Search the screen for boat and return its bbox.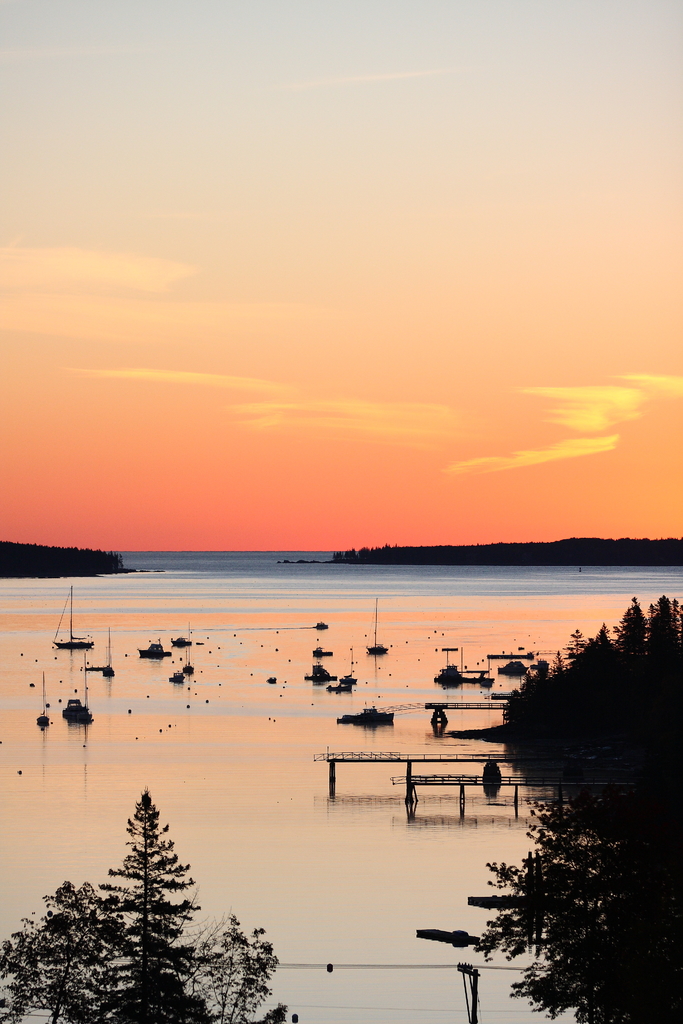
Found: Rect(138, 640, 170, 660).
